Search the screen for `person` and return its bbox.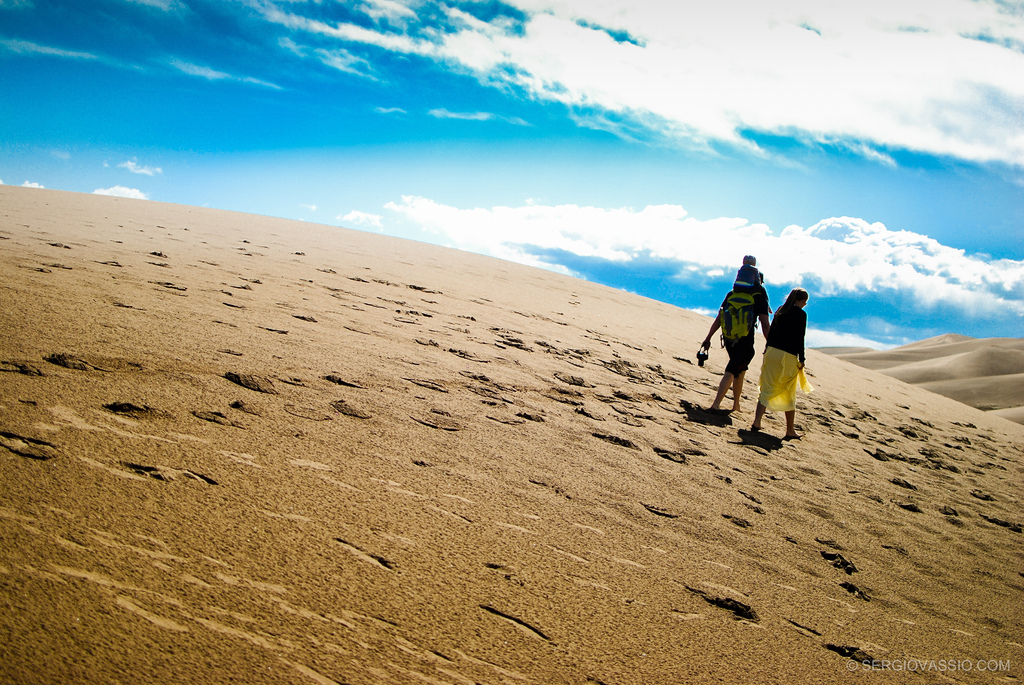
Found: select_region(707, 255, 772, 414).
